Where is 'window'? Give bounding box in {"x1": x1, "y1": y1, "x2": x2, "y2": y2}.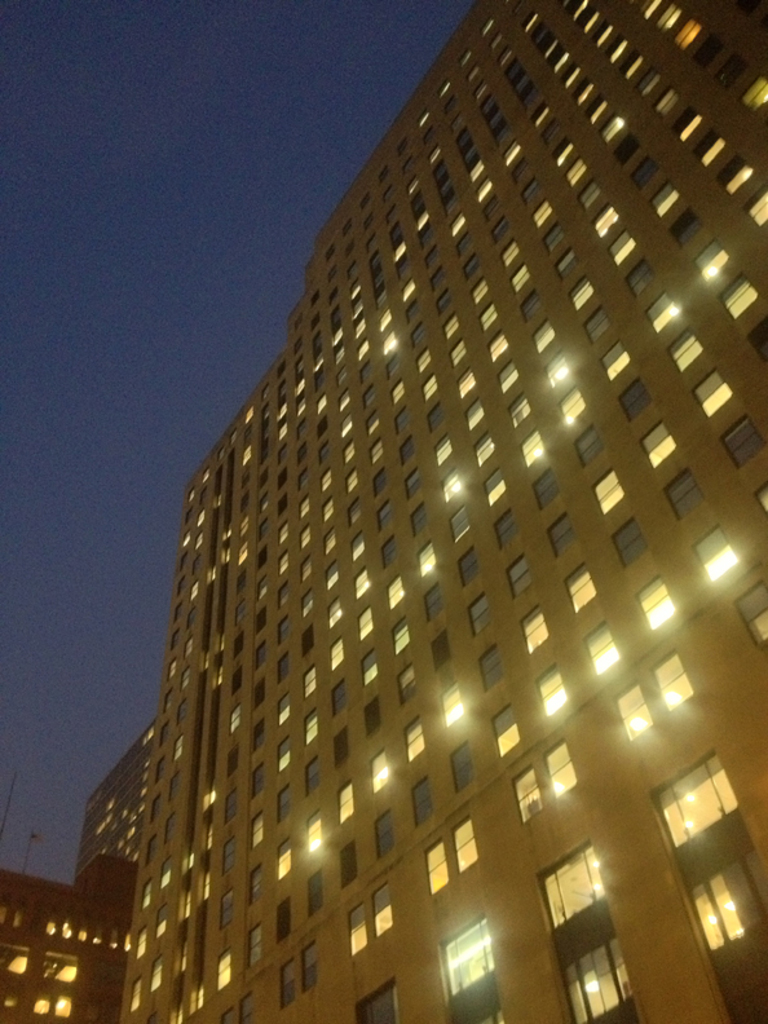
{"x1": 328, "y1": 636, "x2": 340, "y2": 665}.
